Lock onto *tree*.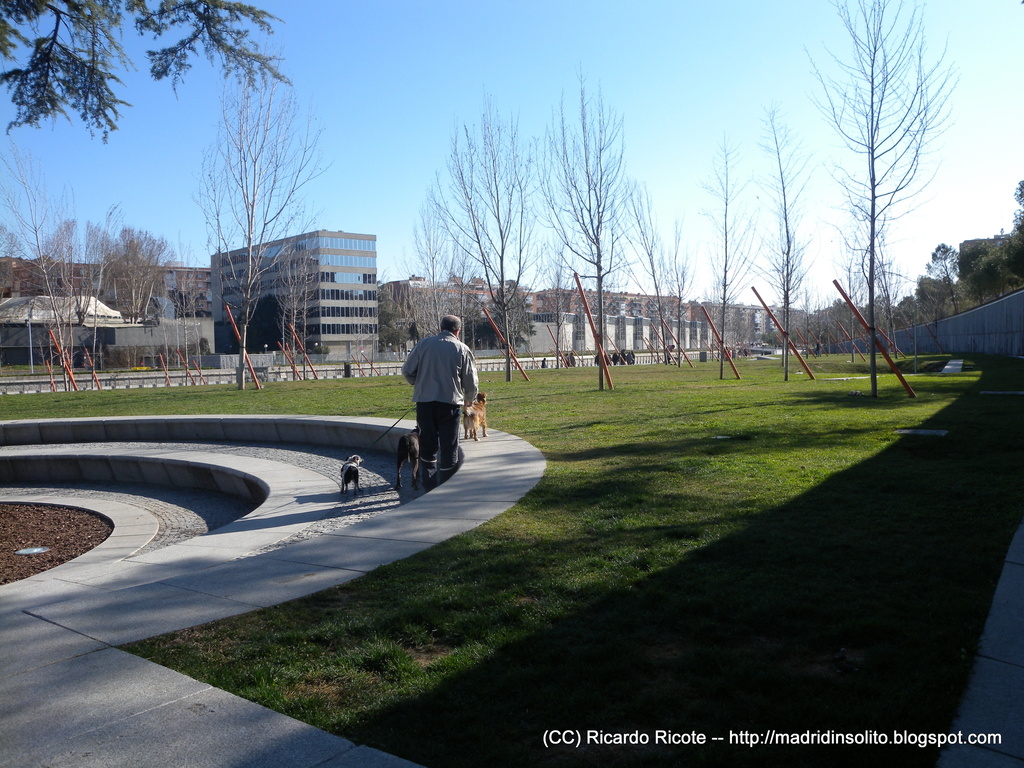
Locked: (x1=785, y1=0, x2=977, y2=409).
